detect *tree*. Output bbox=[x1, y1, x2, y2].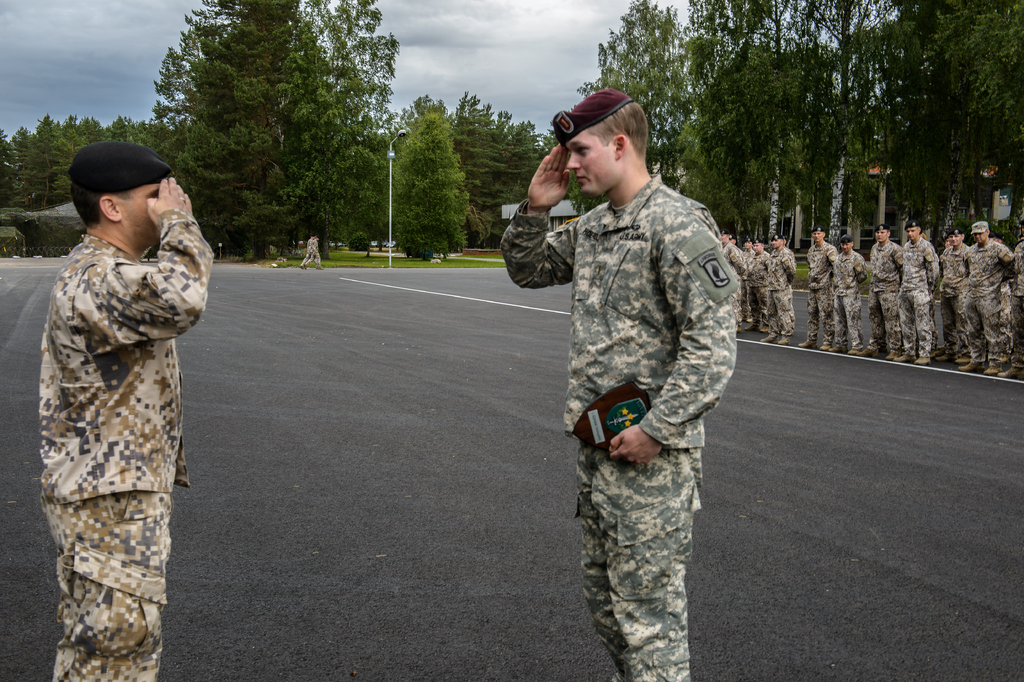
bbox=[115, 20, 433, 238].
